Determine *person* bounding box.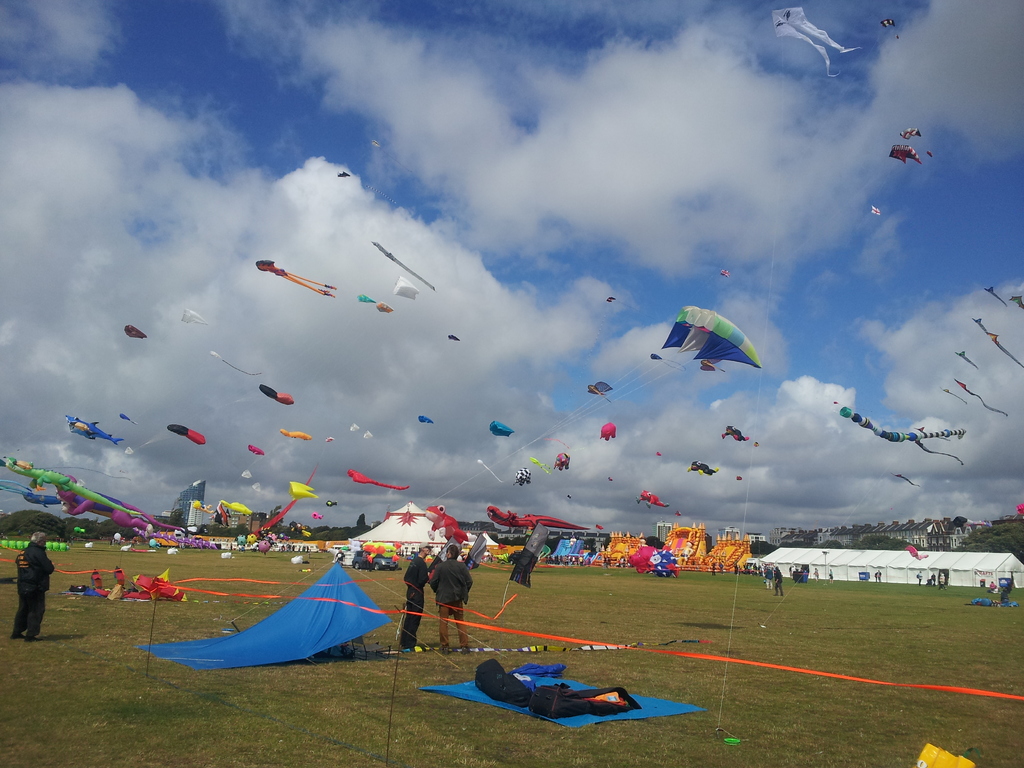
Determined: BBox(399, 540, 430, 647).
